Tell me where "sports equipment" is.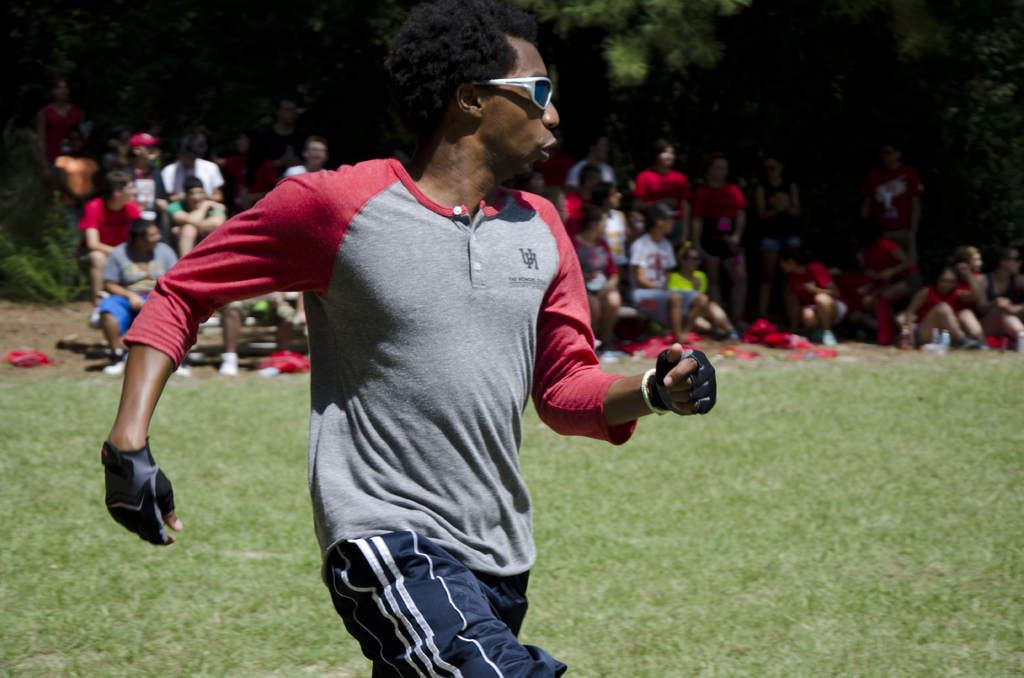
"sports equipment" is at select_region(101, 441, 180, 550).
